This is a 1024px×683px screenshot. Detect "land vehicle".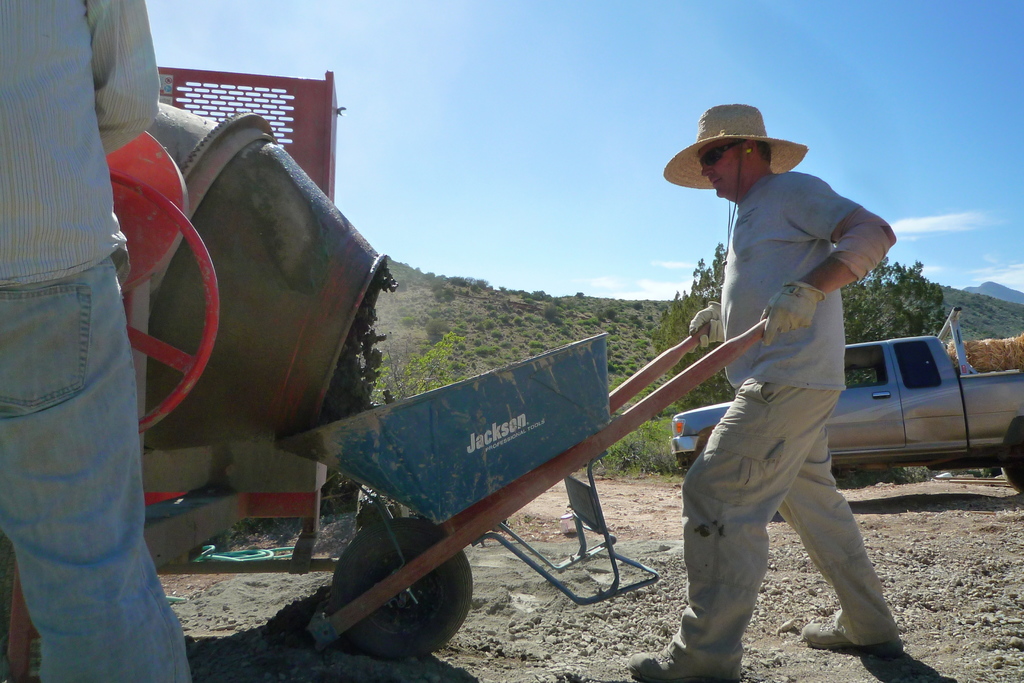
671 306 1023 490.
